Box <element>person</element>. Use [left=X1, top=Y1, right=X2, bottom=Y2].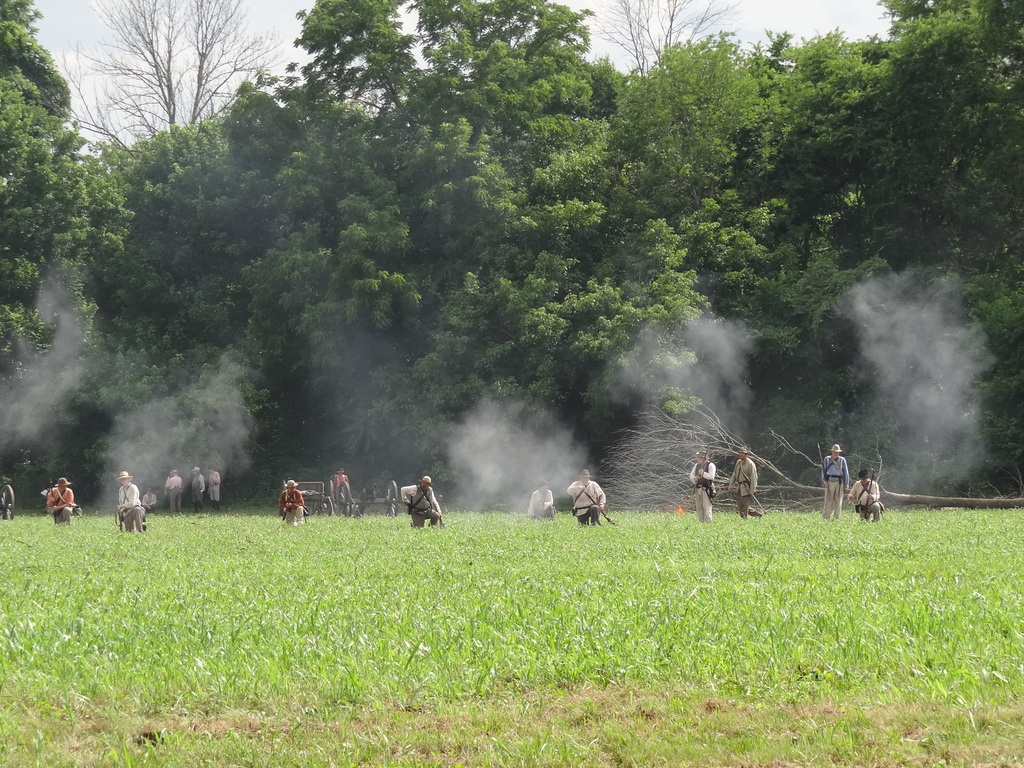
[left=188, top=468, right=207, bottom=509].
